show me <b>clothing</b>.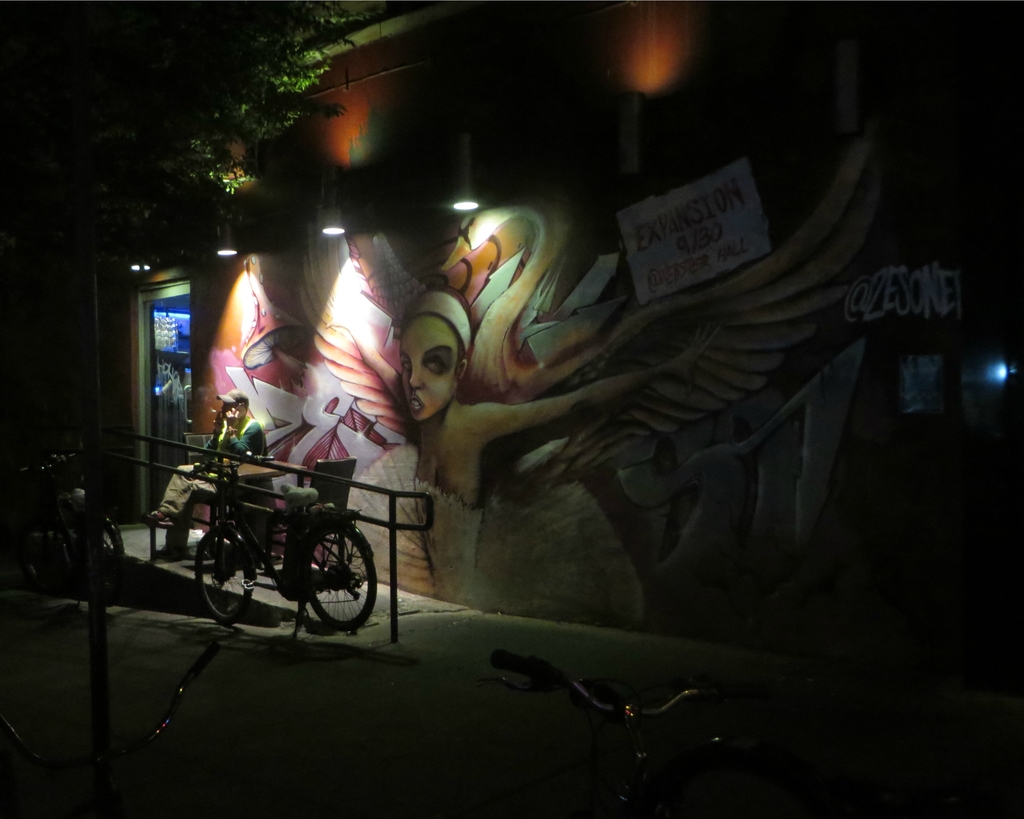
<b>clothing</b> is here: [x1=157, y1=415, x2=264, y2=553].
